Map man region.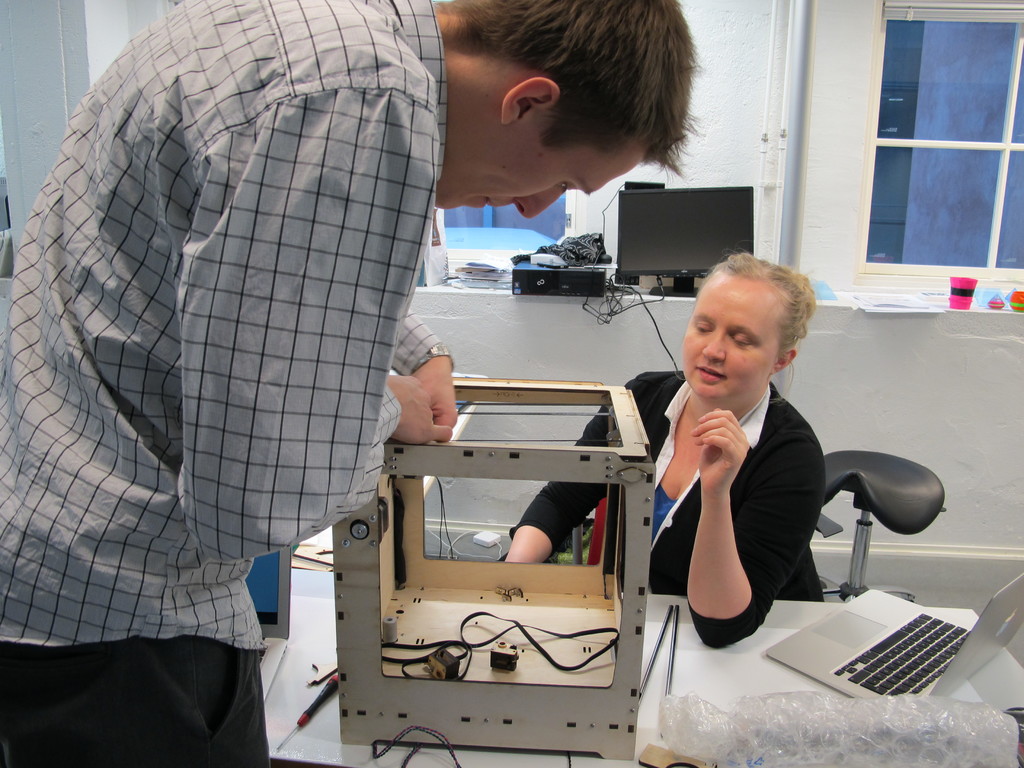
Mapped to {"x1": 0, "y1": 0, "x2": 692, "y2": 767}.
